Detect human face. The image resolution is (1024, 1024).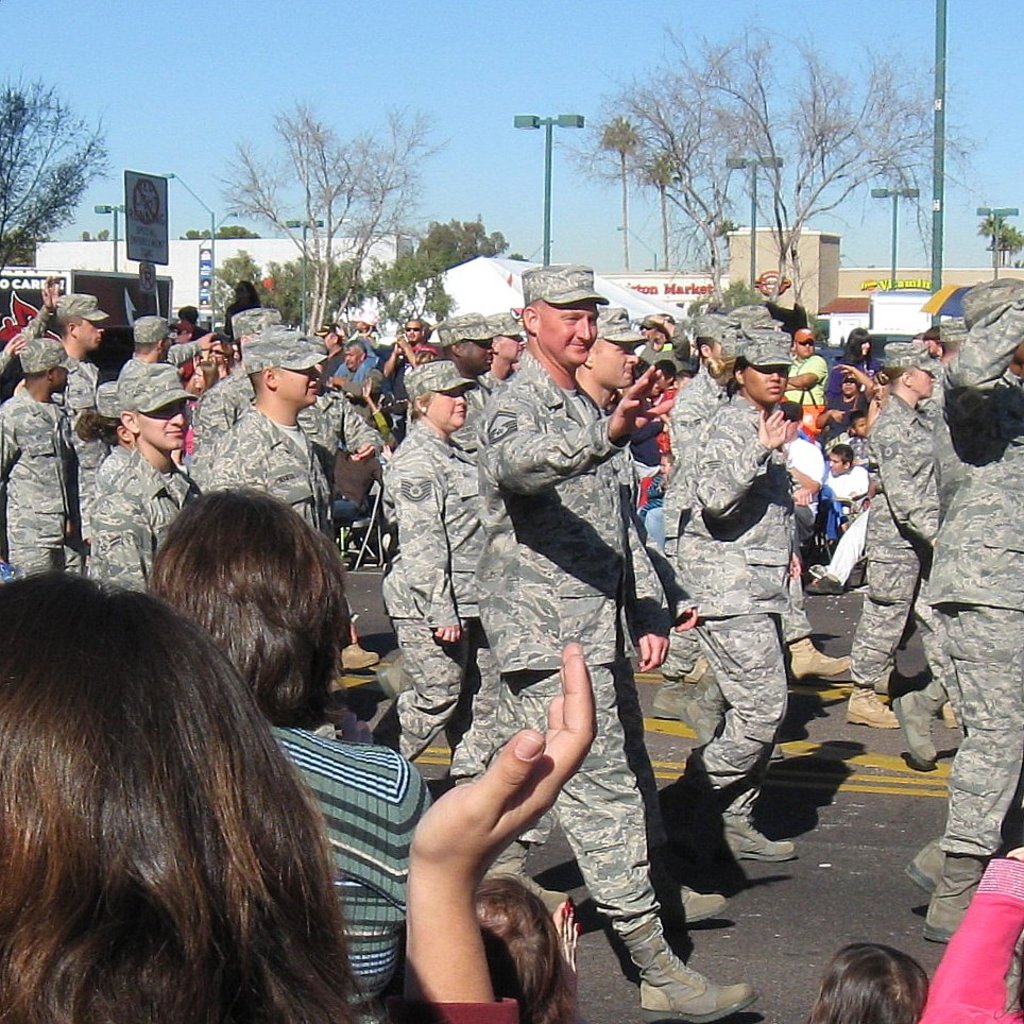
[428,385,470,432].
